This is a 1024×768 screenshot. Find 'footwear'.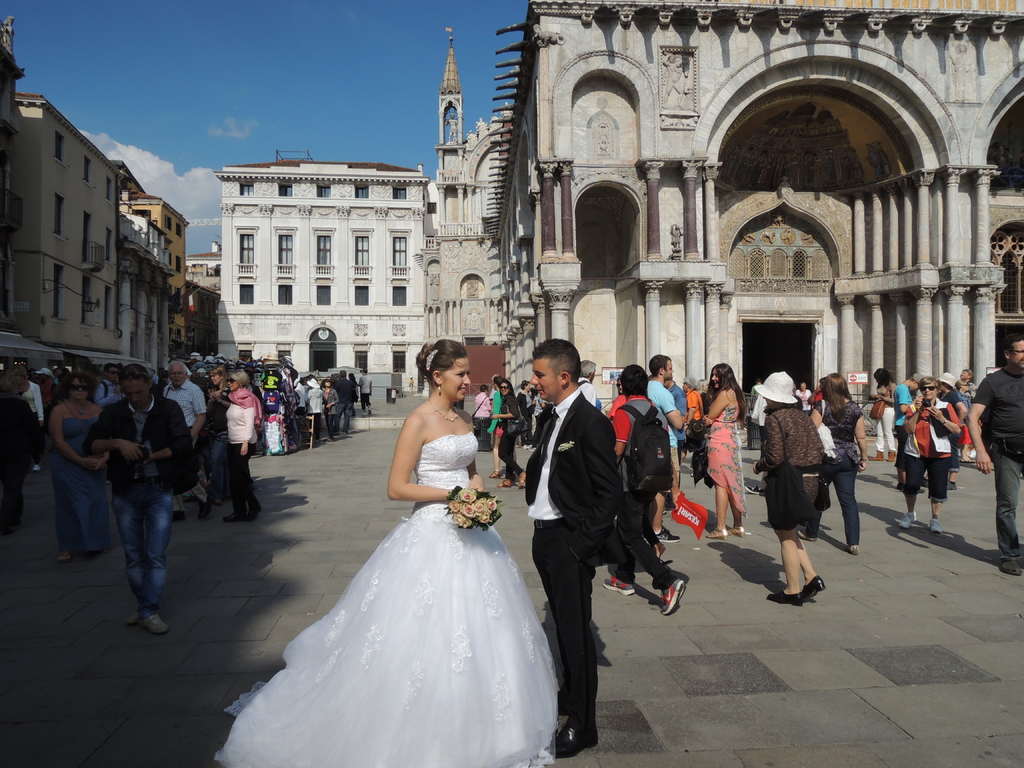
Bounding box: x1=920 y1=477 x2=931 y2=487.
